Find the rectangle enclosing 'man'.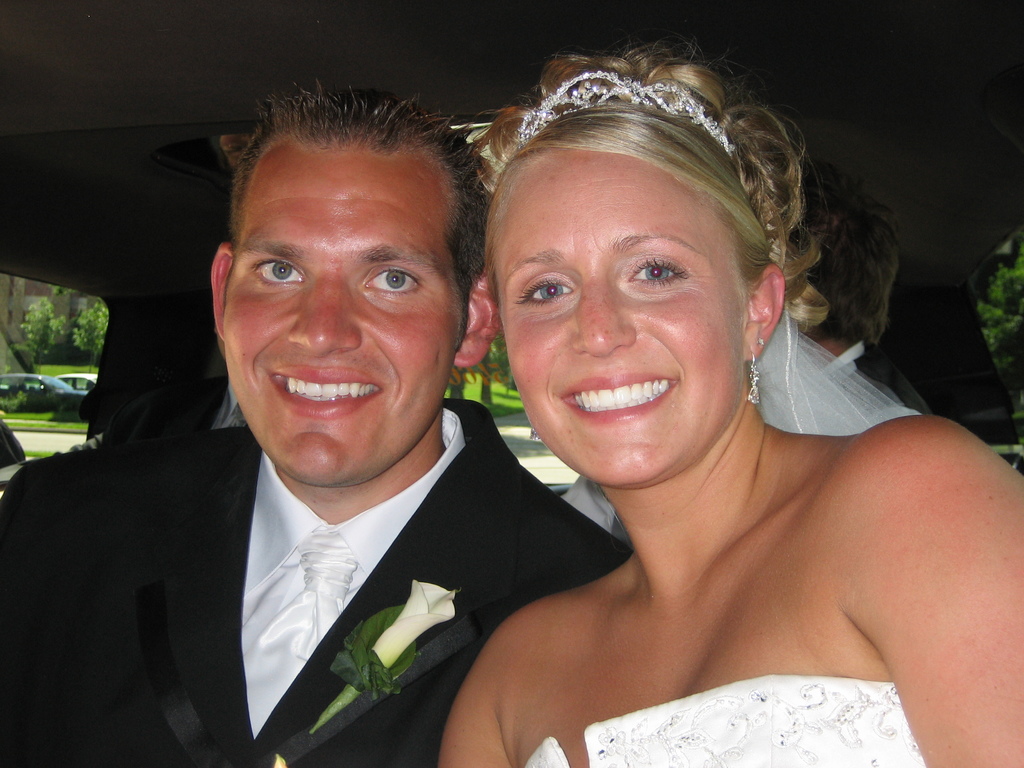
(x1=0, y1=79, x2=623, y2=765).
